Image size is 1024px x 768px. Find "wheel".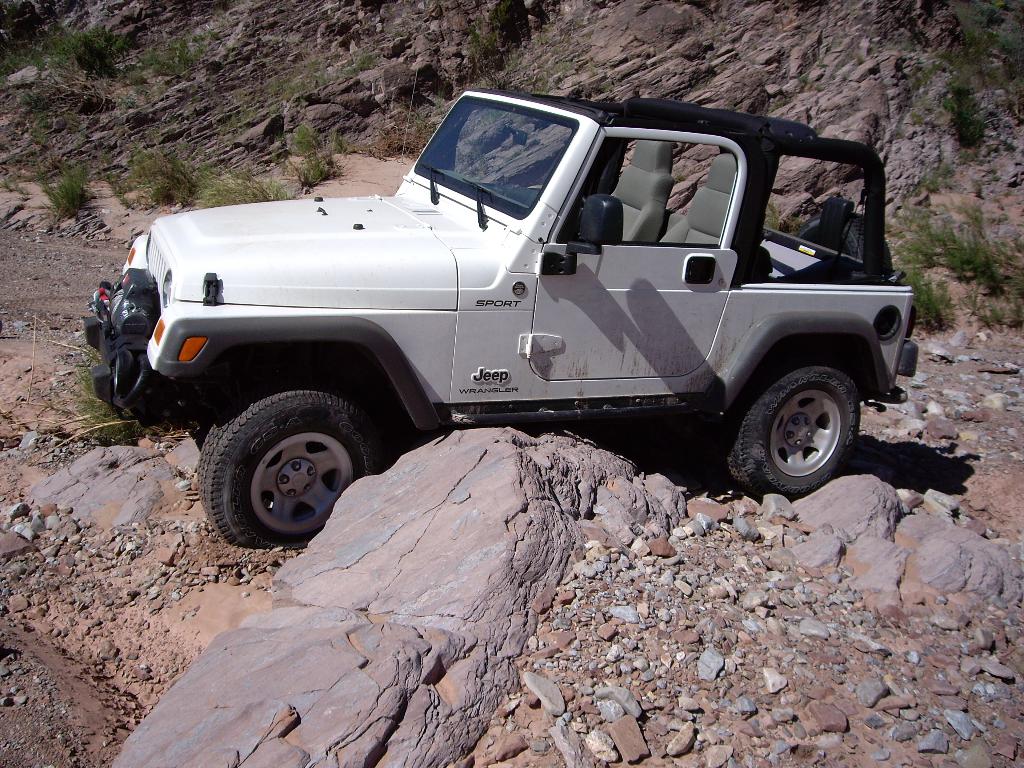
(x1=197, y1=384, x2=394, y2=557).
